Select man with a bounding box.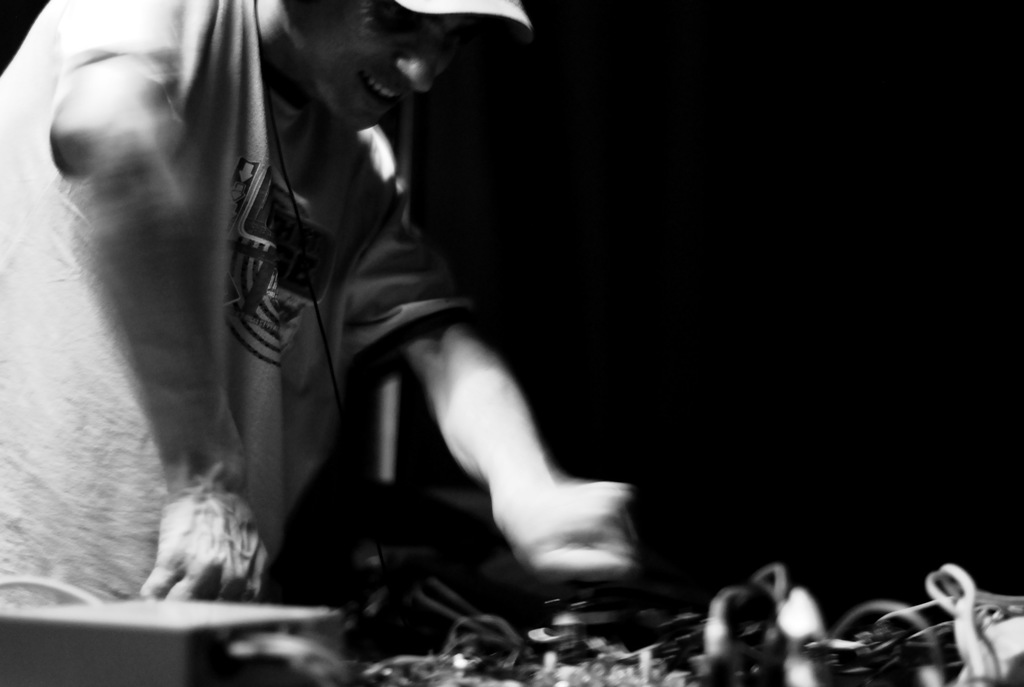
[left=0, top=0, right=645, bottom=620].
